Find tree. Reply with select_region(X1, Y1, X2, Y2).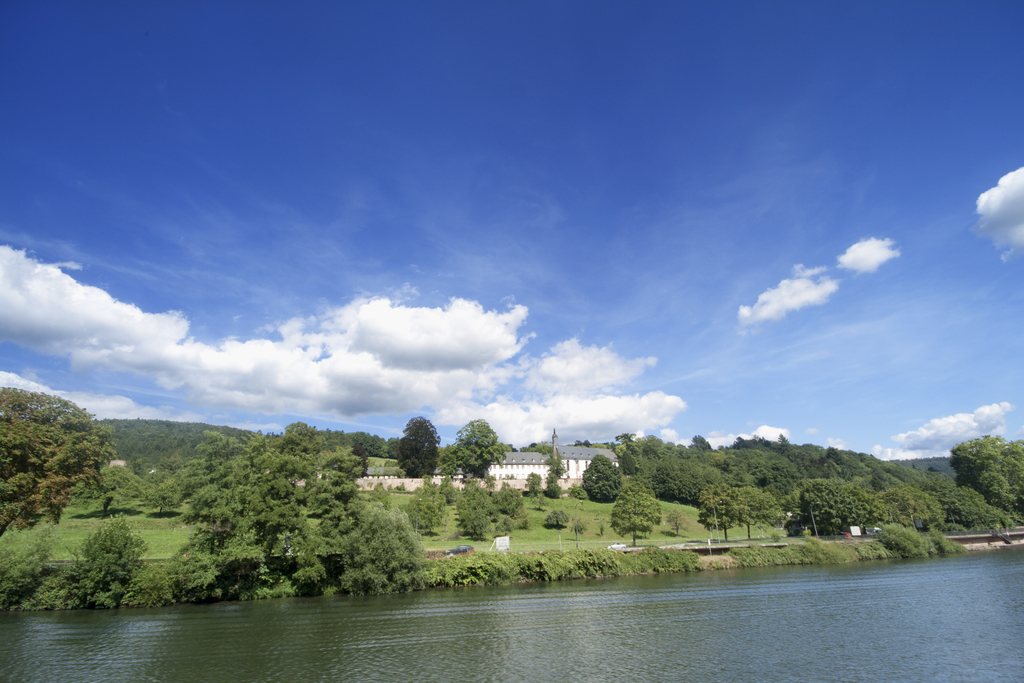
select_region(679, 439, 717, 498).
